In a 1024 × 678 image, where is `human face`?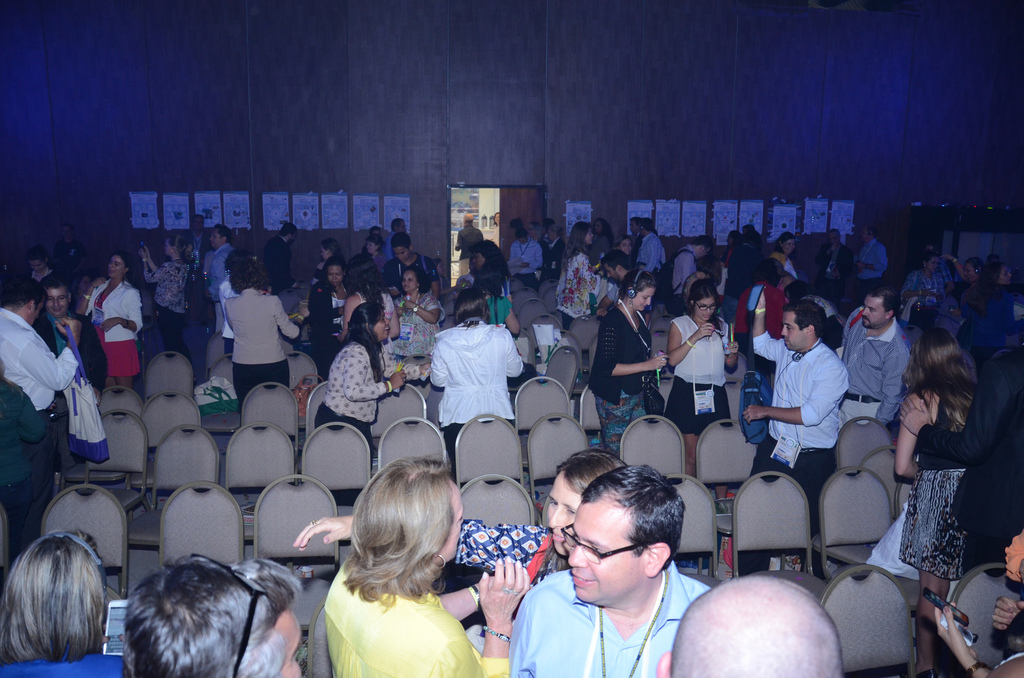
(x1=609, y1=268, x2=618, y2=280).
